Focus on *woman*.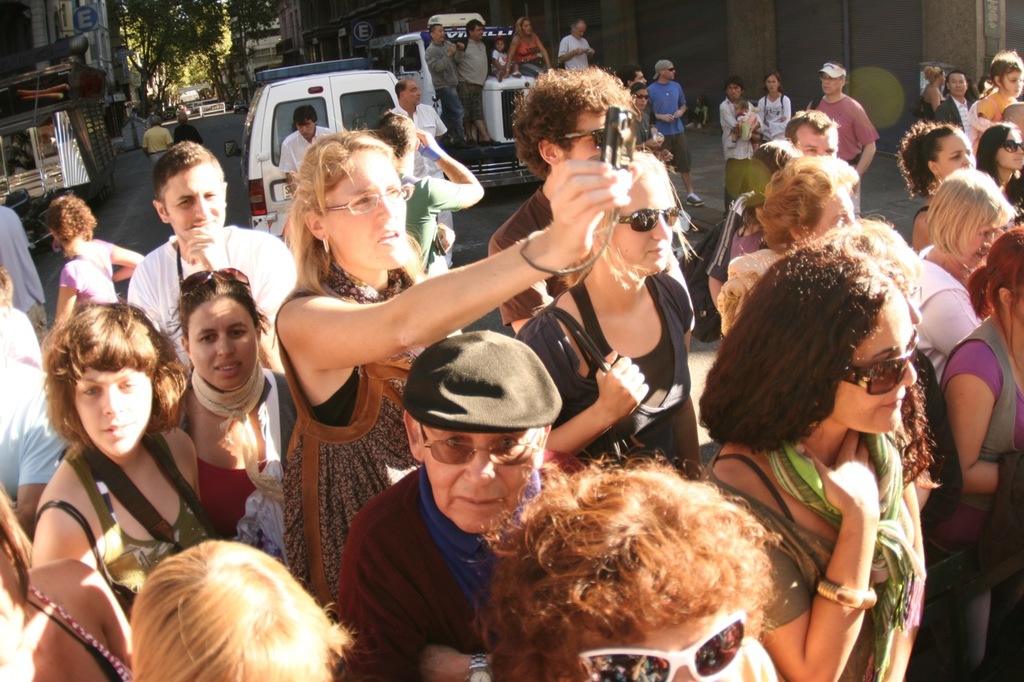
Focused at bbox=[518, 150, 707, 489].
